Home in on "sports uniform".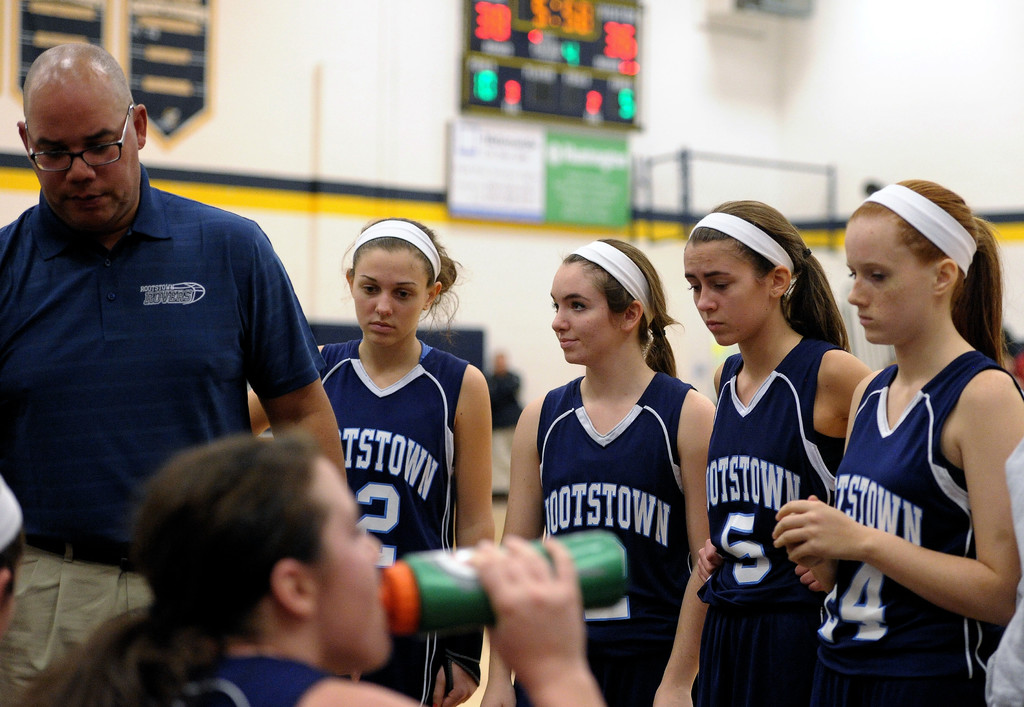
Homed in at {"x1": 691, "y1": 207, "x2": 849, "y2": 706}.
